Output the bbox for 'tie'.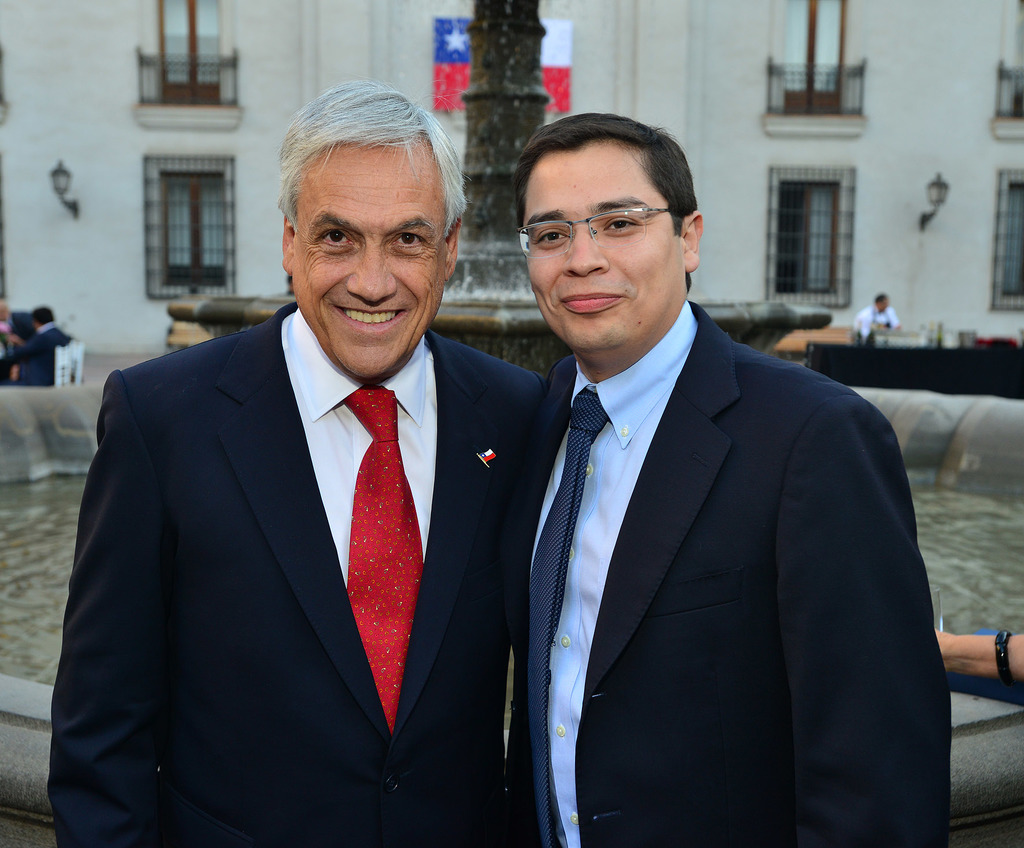
select_region(335, 385, 433, 739).
